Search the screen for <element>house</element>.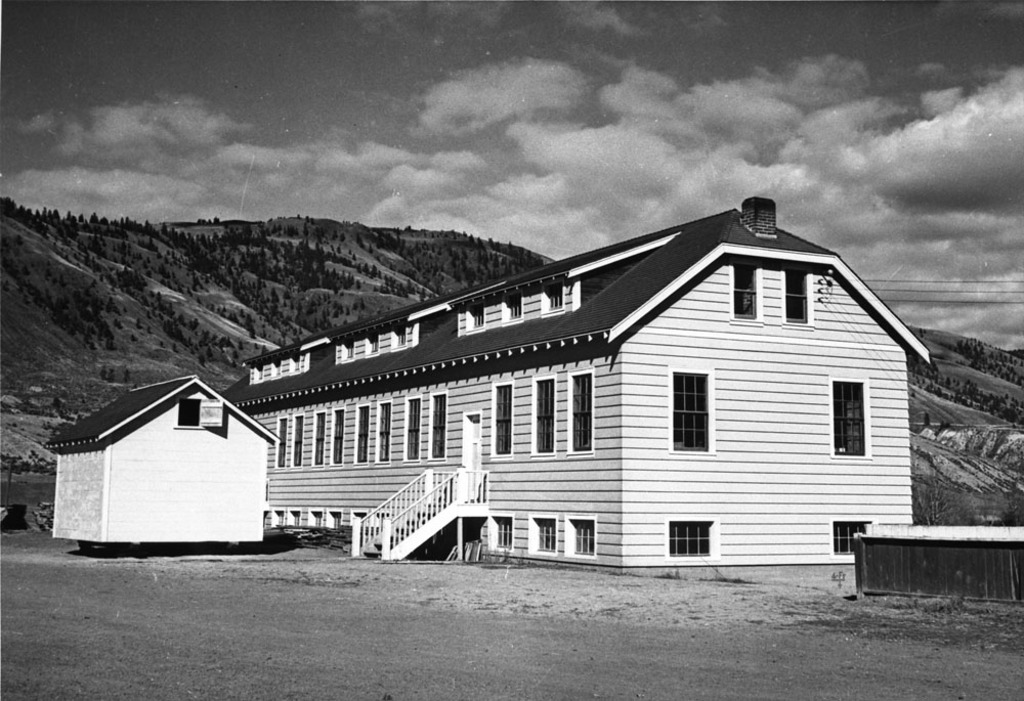
Found at (40, 367, 283, 554).
